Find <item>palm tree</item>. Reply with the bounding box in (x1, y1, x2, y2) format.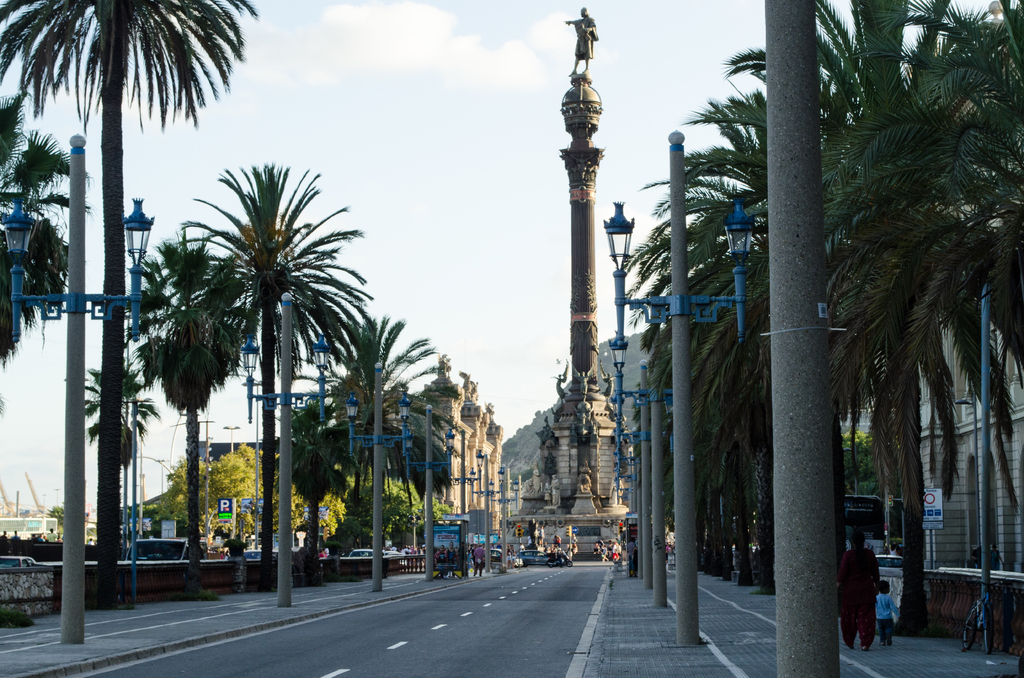
(318, 314, 418, 566).
